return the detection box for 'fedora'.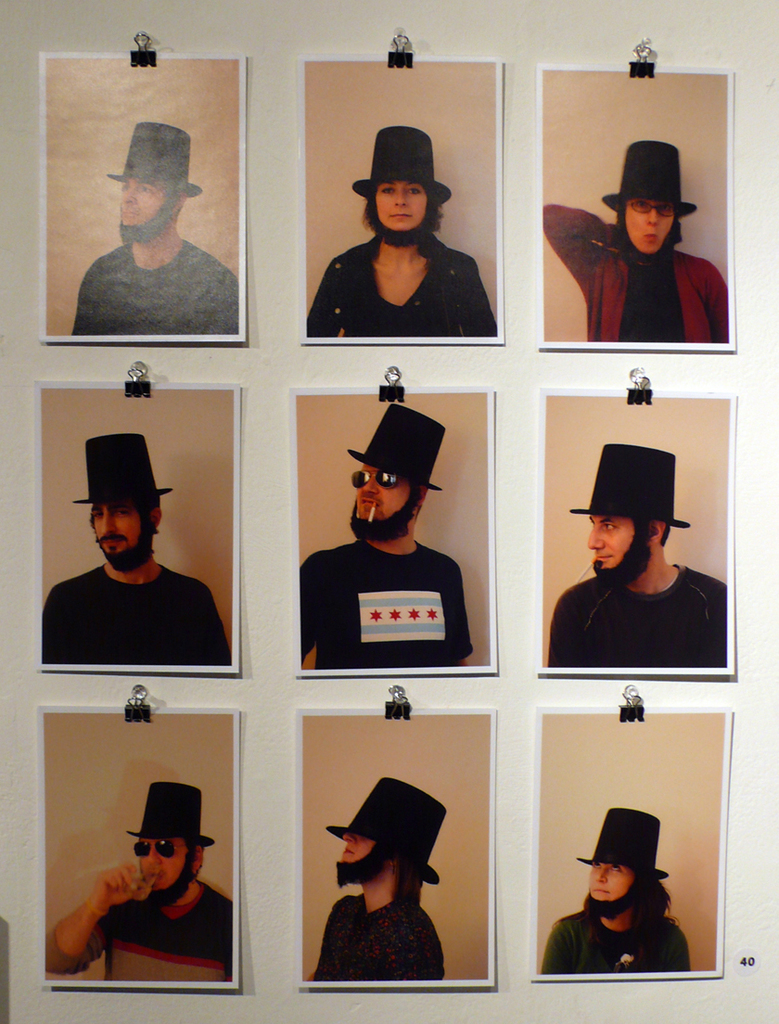
340:403:441:487.
